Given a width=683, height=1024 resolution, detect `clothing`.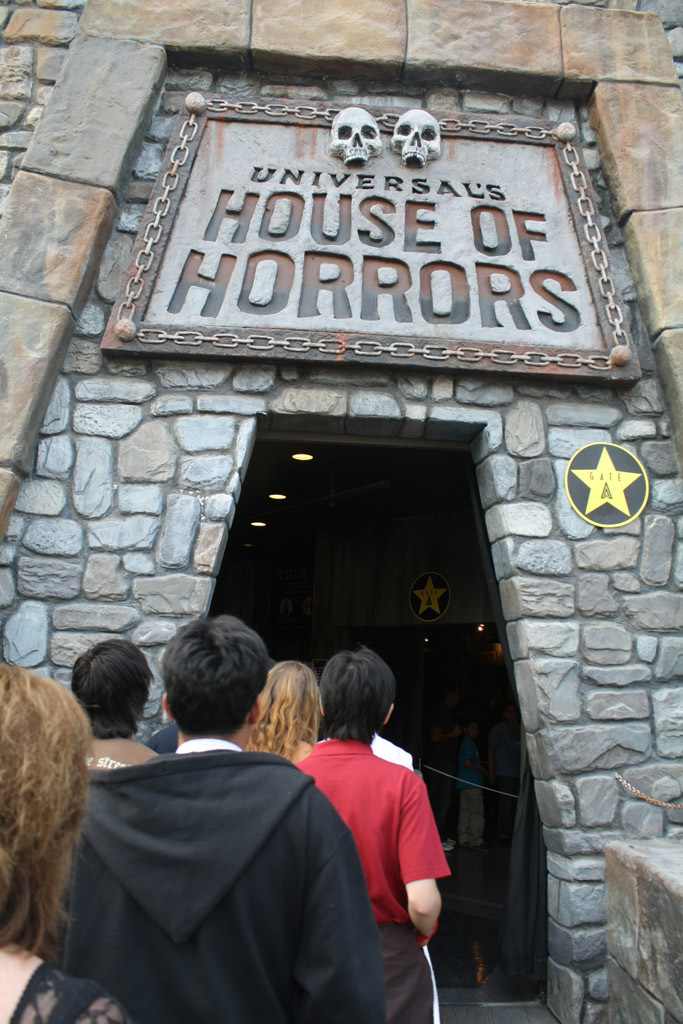
select_region(367, 743, 424, 778).
